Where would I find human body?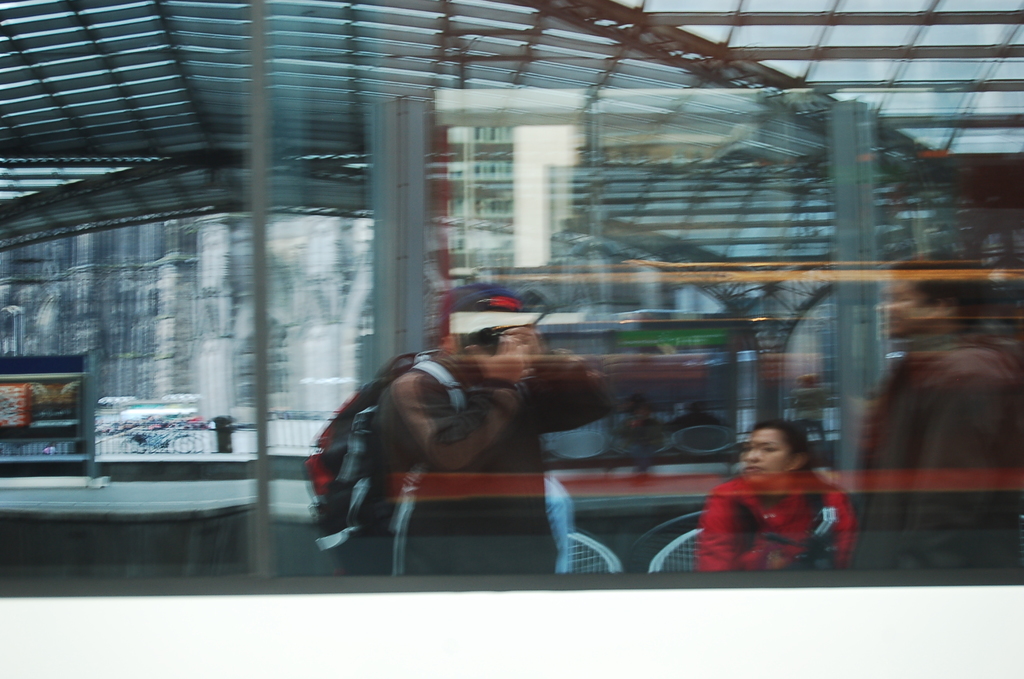
At (712, 429, 865, 582).
